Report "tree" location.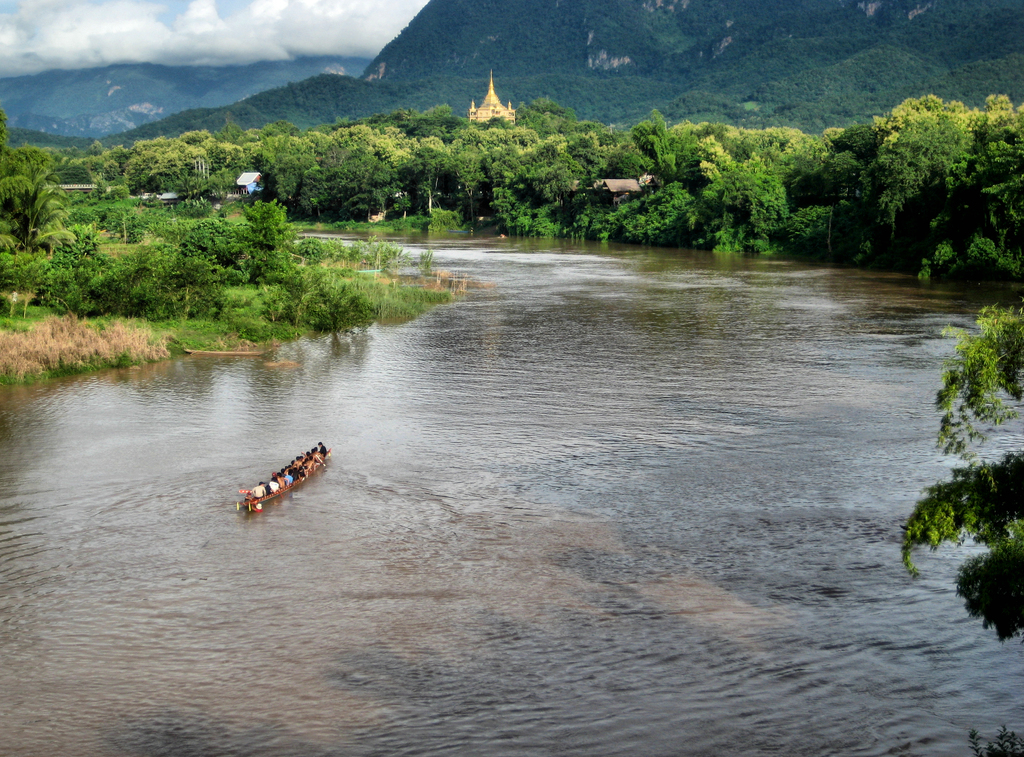
Report: BBox(396, 114, 454, 147).
